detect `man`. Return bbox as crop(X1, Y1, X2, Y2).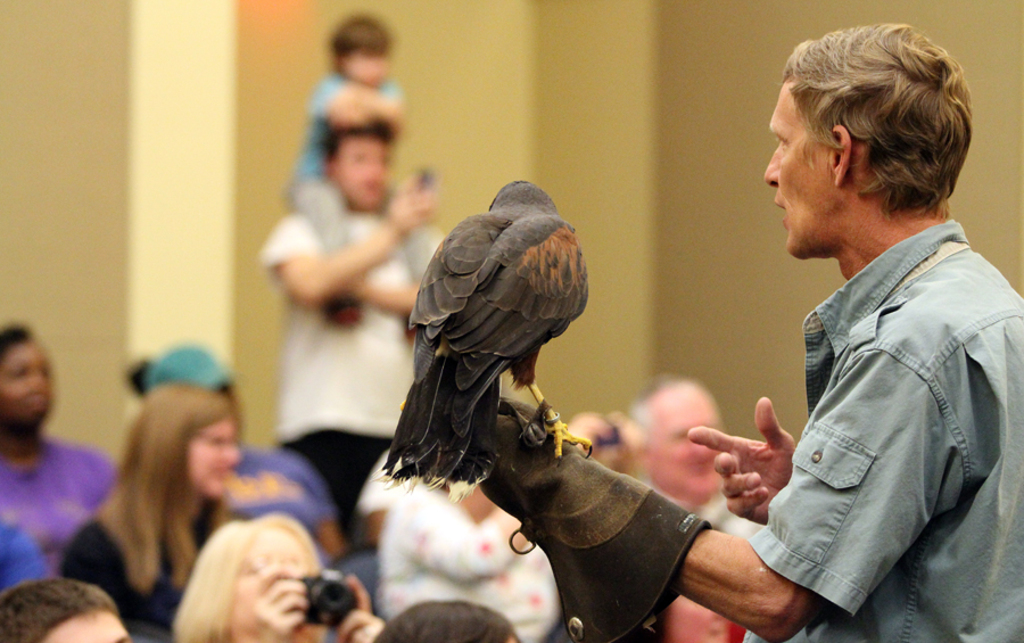
crop(579, 49, 998, 632).
